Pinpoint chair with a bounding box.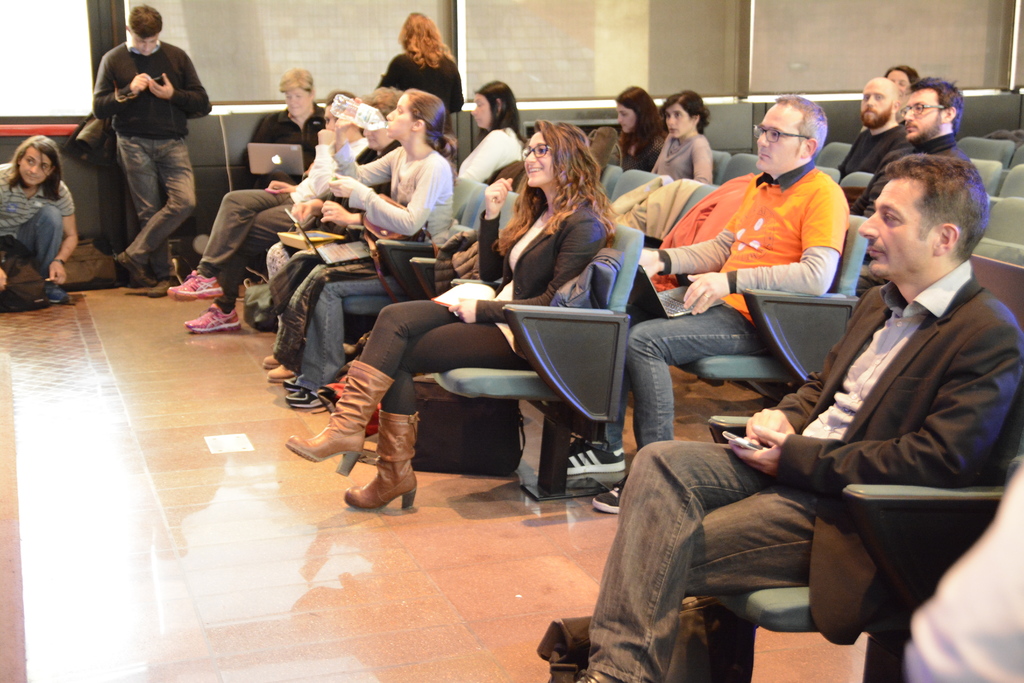
971 153 1004 199.
